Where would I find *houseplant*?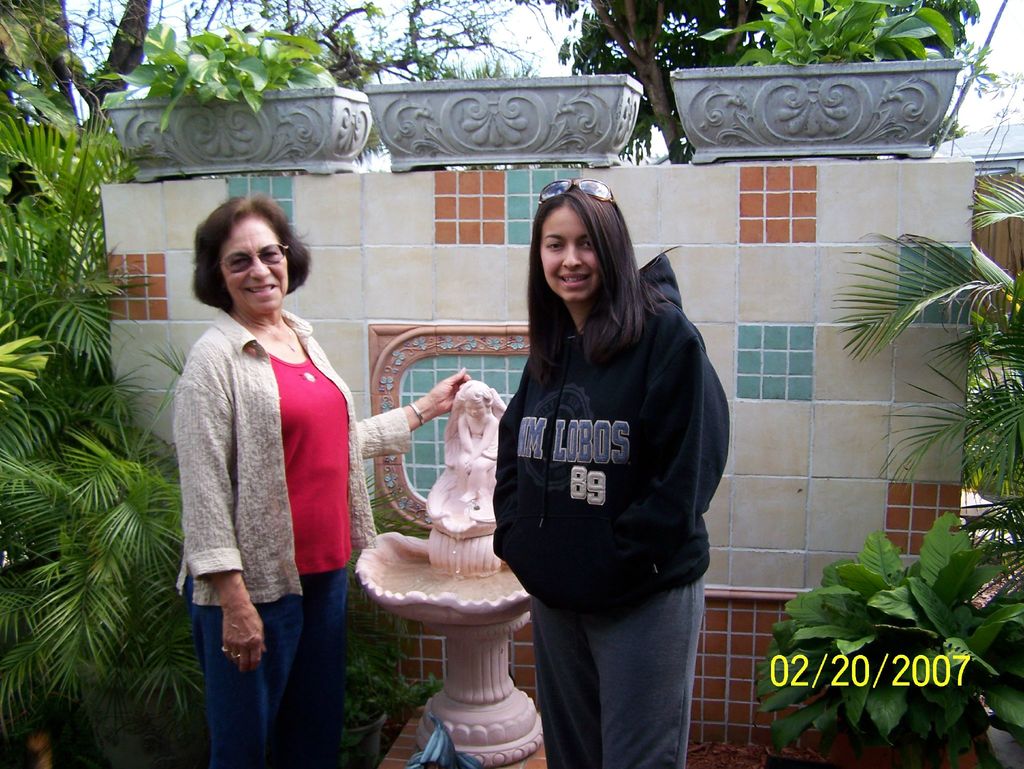
At 97:19:378:176.
